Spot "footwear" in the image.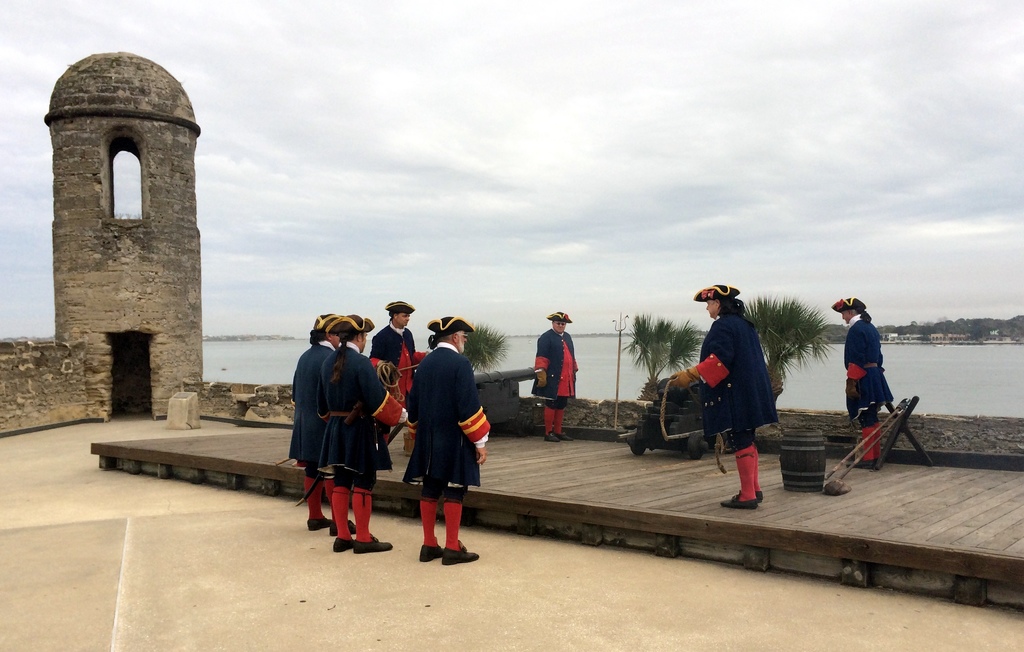
"footwear" found at {"left": 335, "top": 540, "right": 356, "bottom": 554}.
